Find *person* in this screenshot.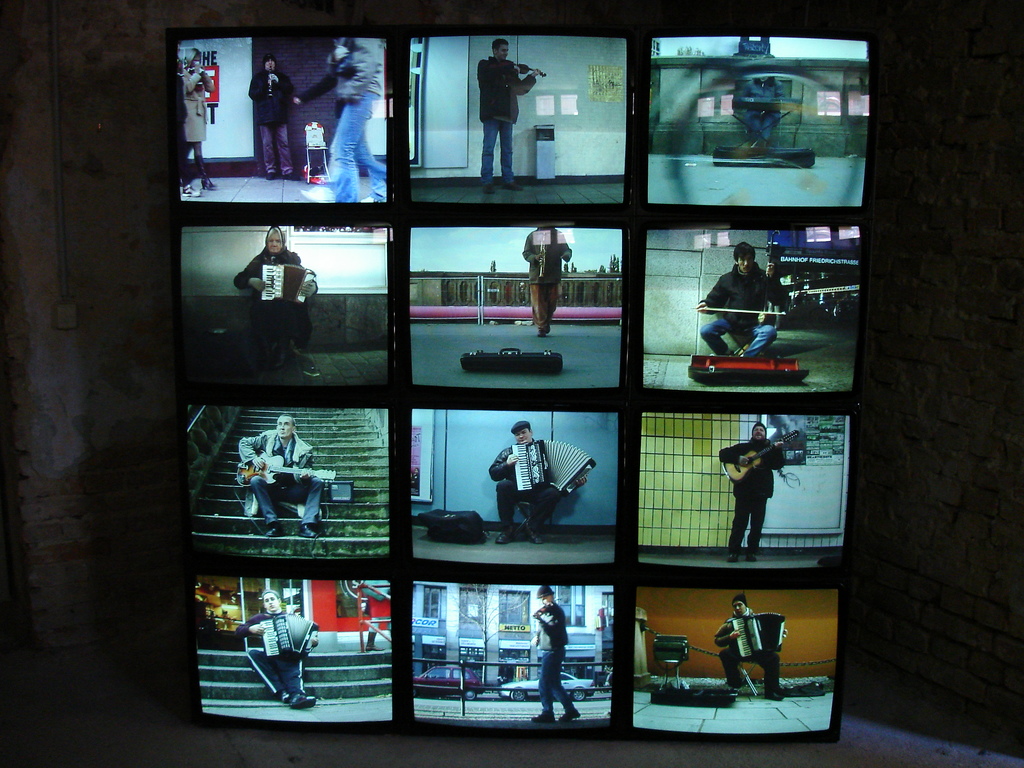
The bounding box for *person* is locate(183, 48, 215, 193).
